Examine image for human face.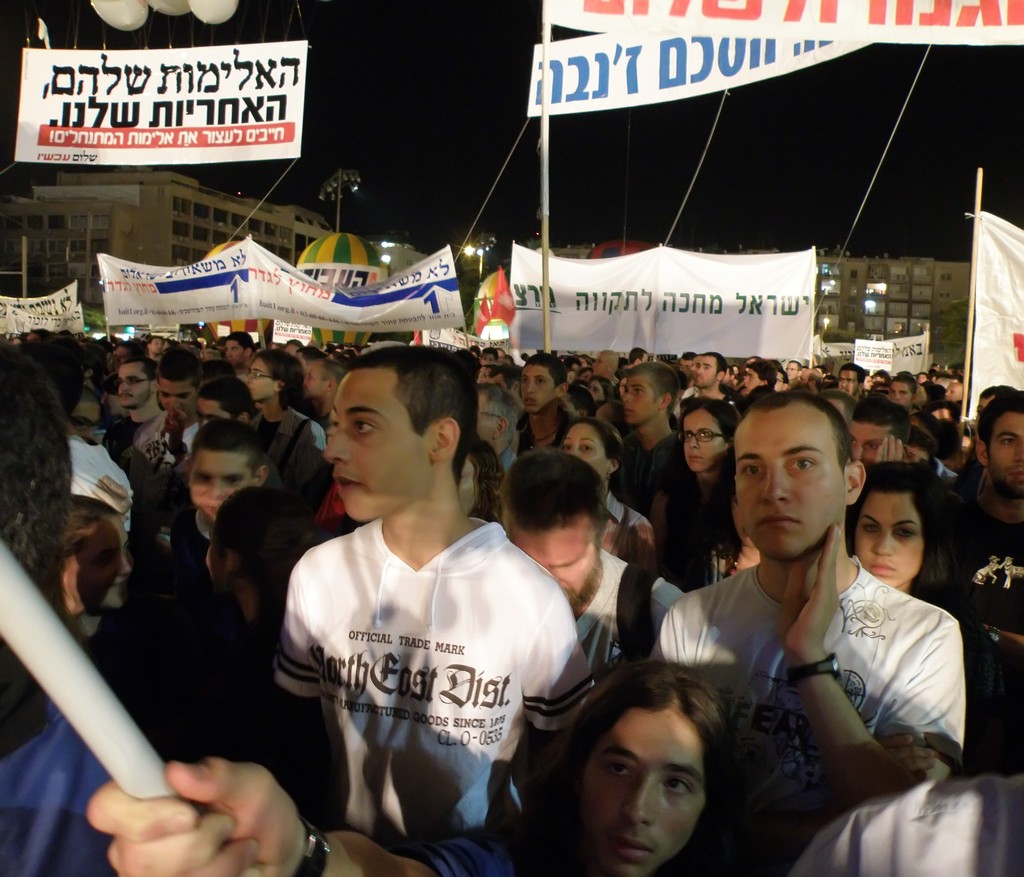
Examination result: (845, 420, 893, 470).
